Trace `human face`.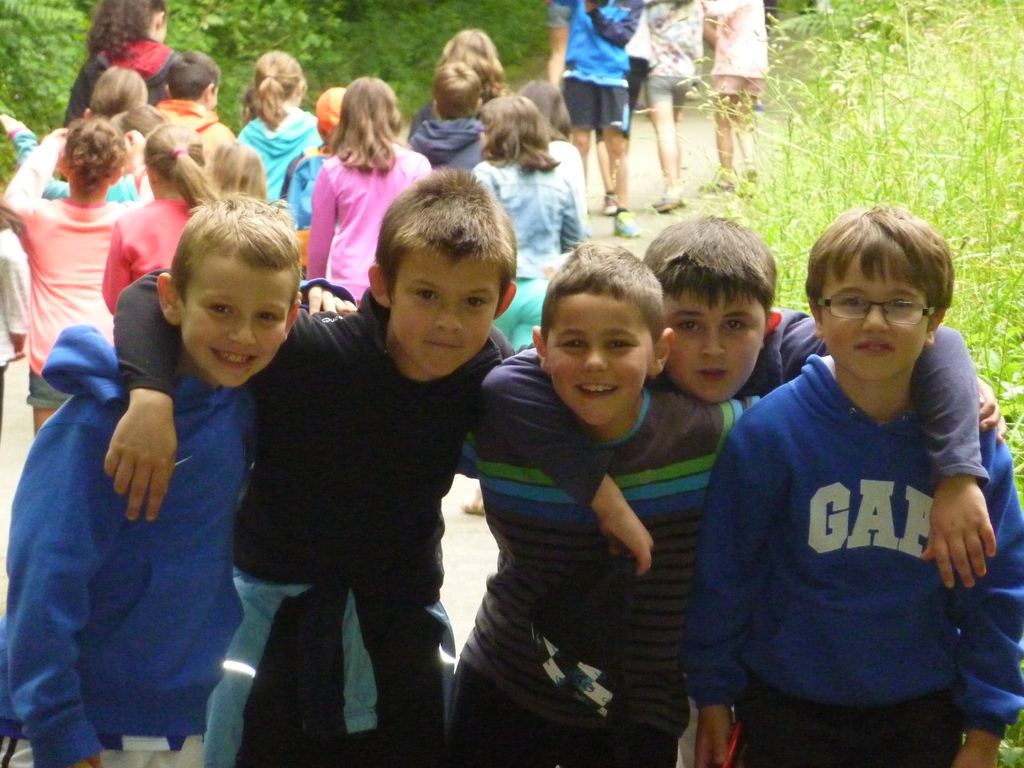
Traced to (662,291,768,403).
